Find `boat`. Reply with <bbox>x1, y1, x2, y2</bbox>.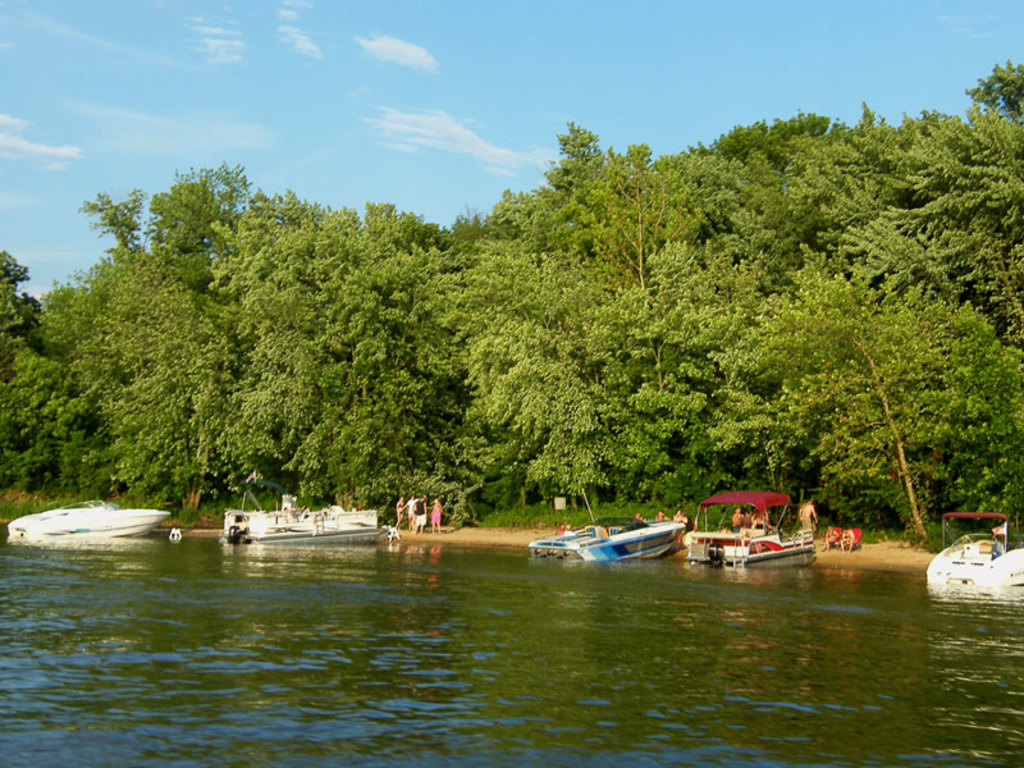
<bbox>5, 493, 169, 539</bbox>.
